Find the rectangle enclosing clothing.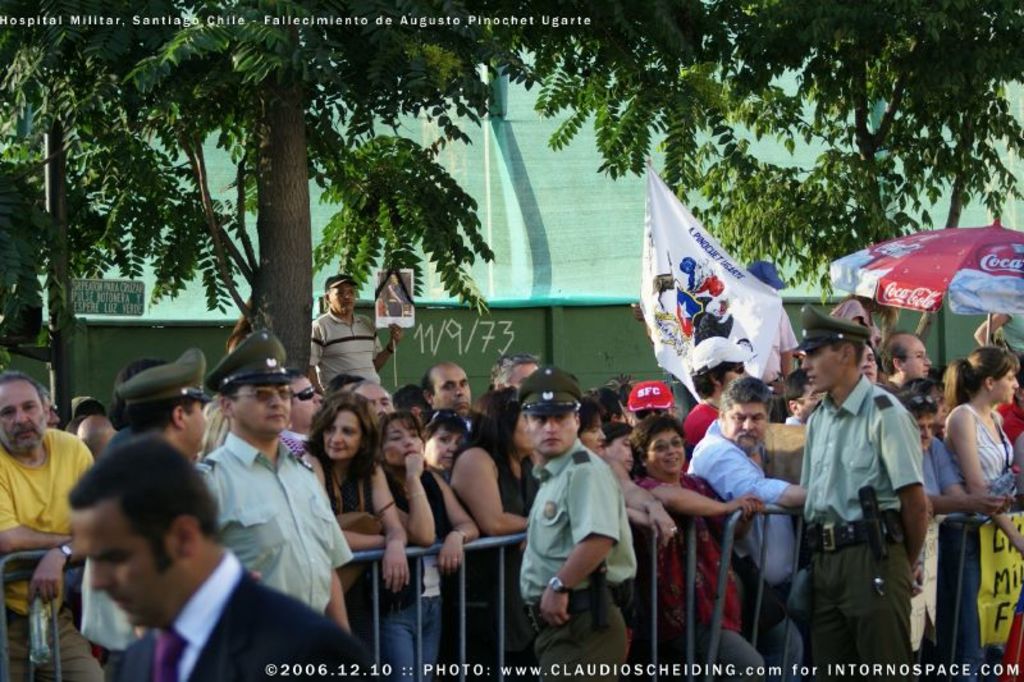
[x1=114, y1=548, x2=384, y2=681].
